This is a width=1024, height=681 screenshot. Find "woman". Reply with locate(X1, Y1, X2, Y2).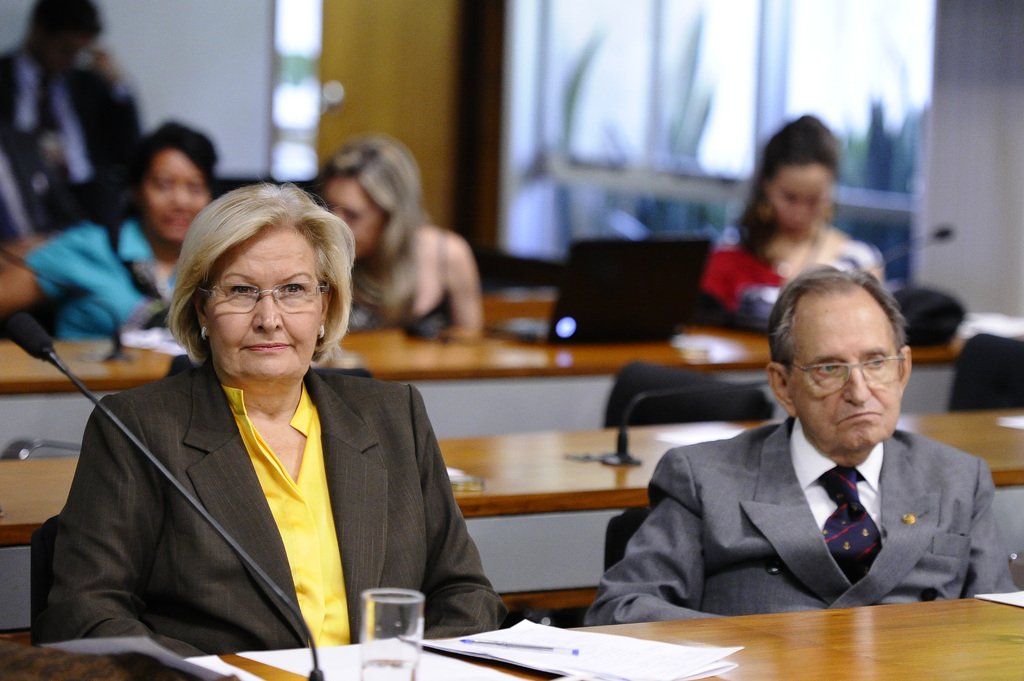
locate(307, 124, 509, 343).
